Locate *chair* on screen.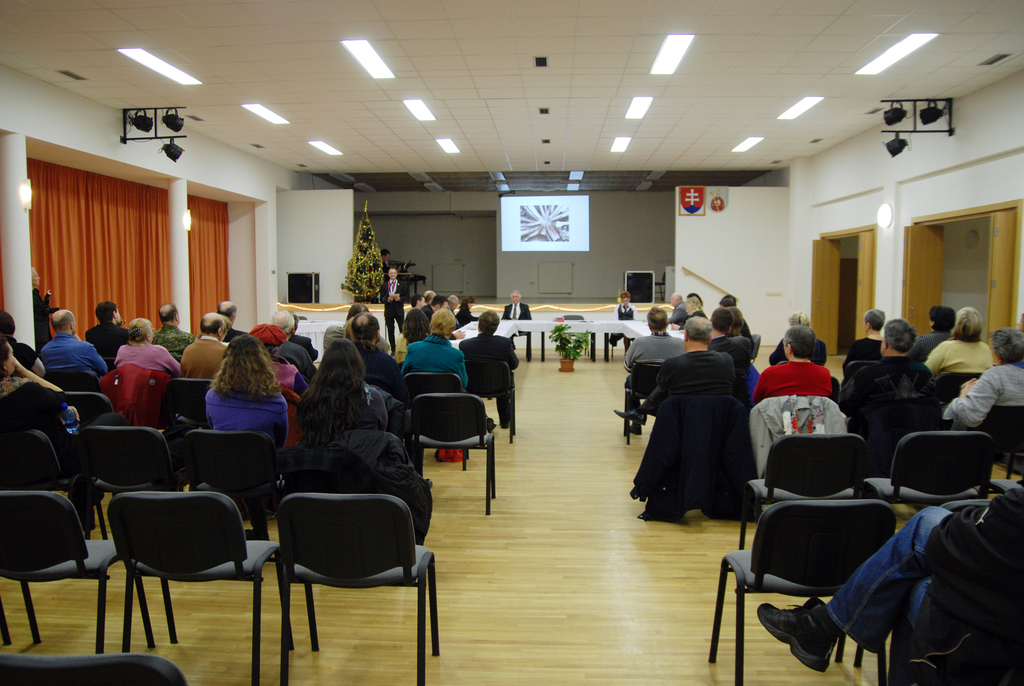
On screen at <region>0, 427, 110, 547</region>.
